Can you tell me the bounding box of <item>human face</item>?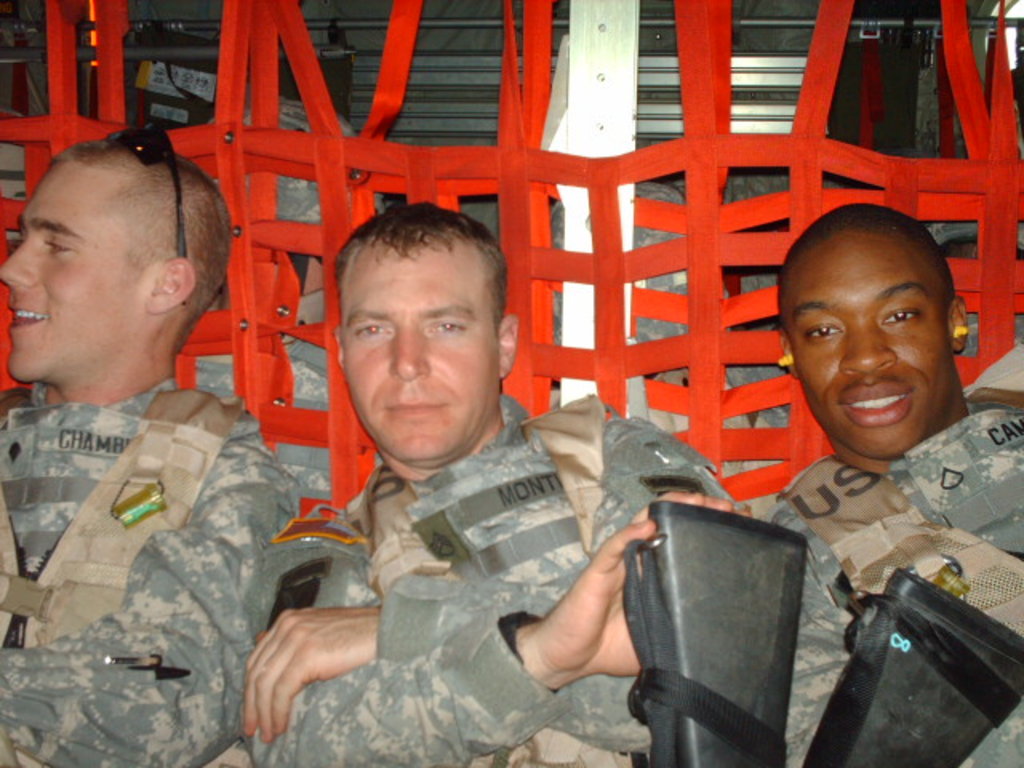
bbox=[774, 238, 949, 458].
